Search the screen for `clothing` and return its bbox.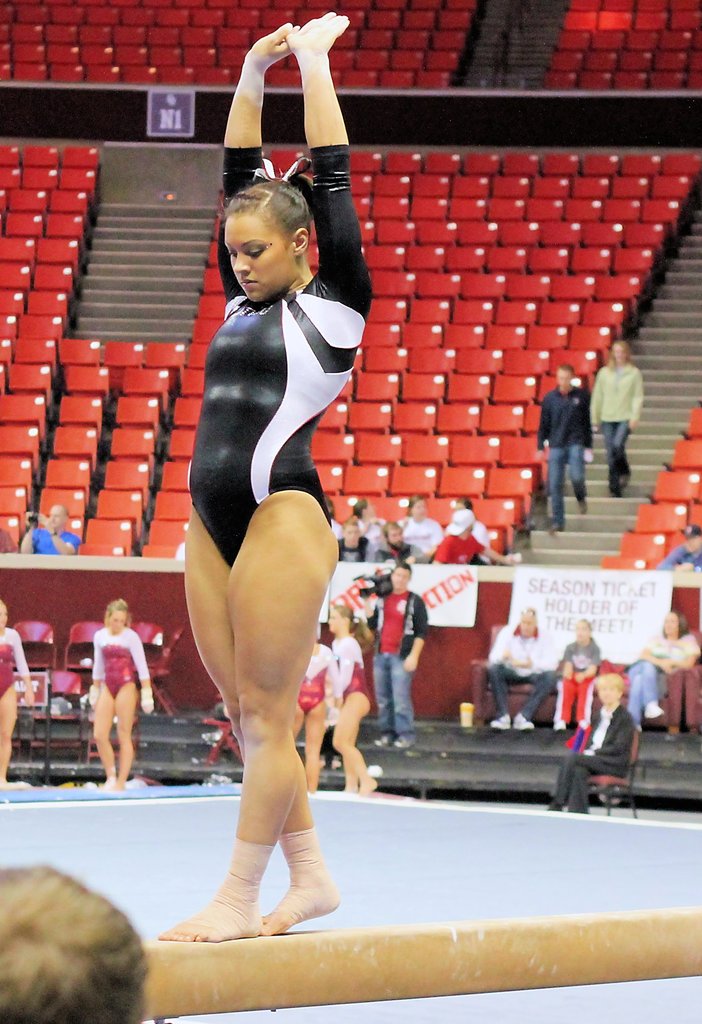
Found: bbox=(628, 628, 693, 707).
